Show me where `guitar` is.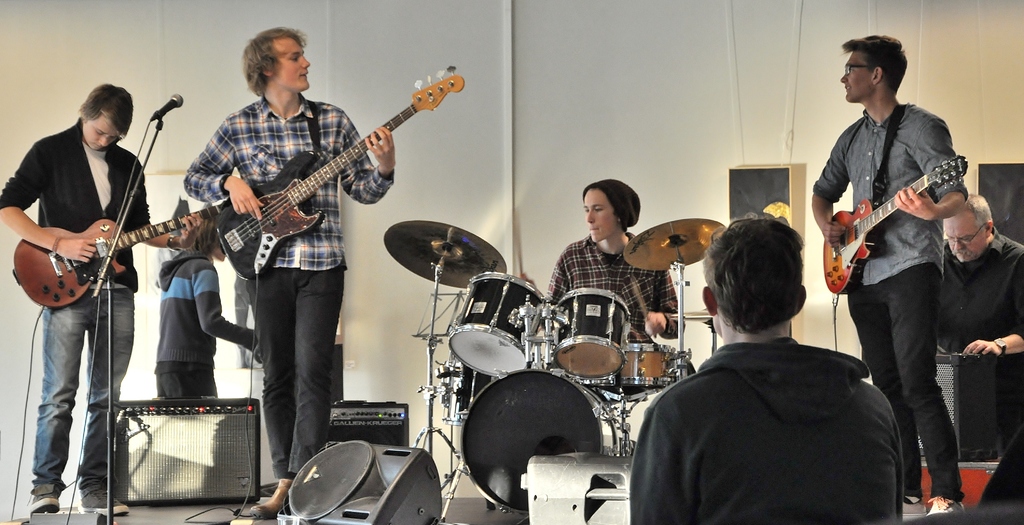
`guitar` is at [9, 197, 227, 319].
